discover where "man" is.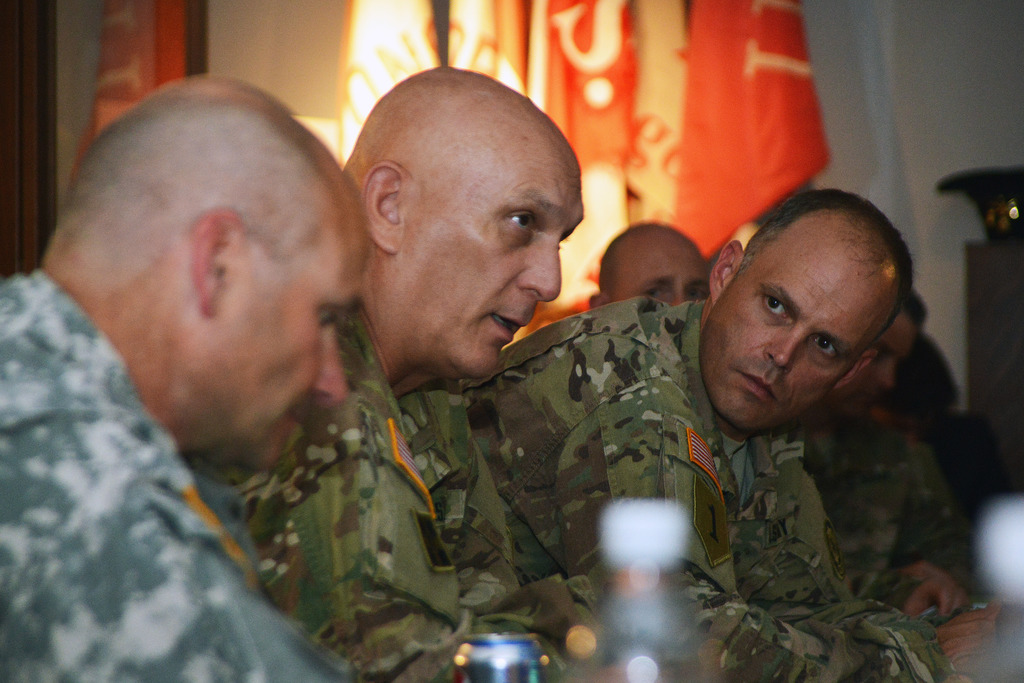
Discovered at (left=198, top=64, right=593, bottom=682).
